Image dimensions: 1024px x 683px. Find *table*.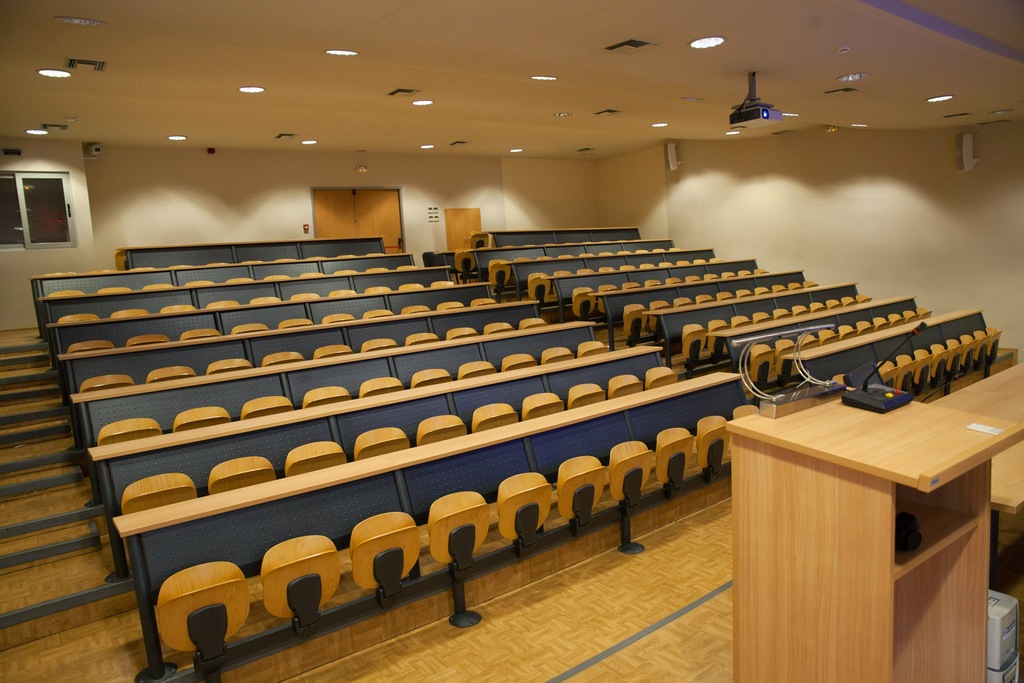
left=596, top=270, right=804, bottom=349.
